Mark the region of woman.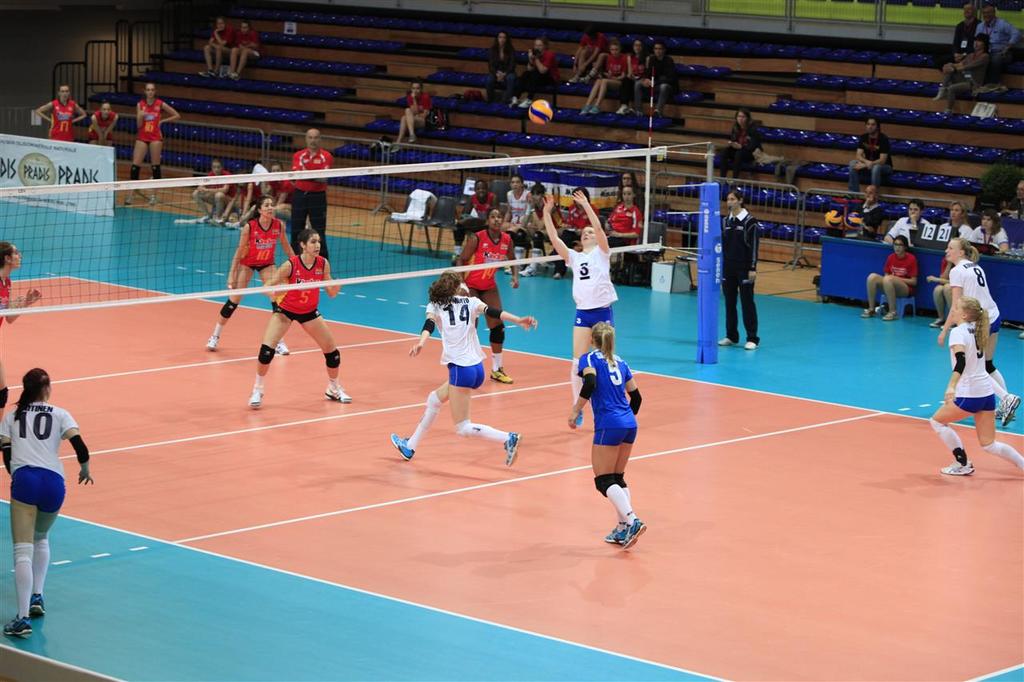
Region: (595,189,650,273).
